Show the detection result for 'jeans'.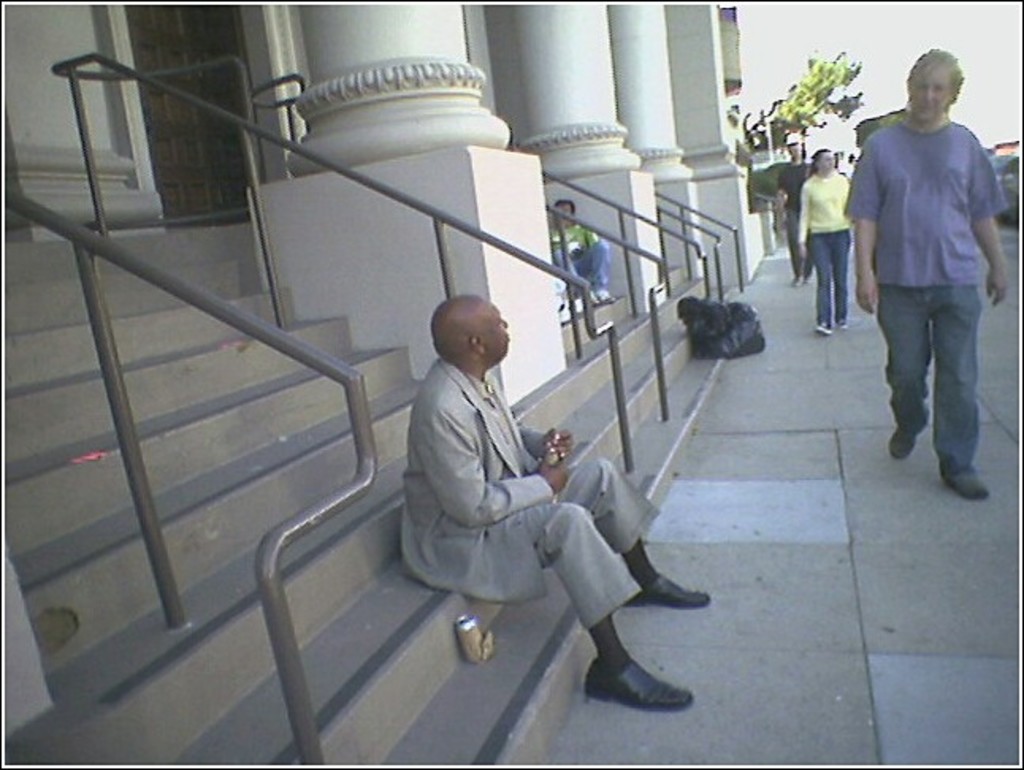
883:290:984:478.
